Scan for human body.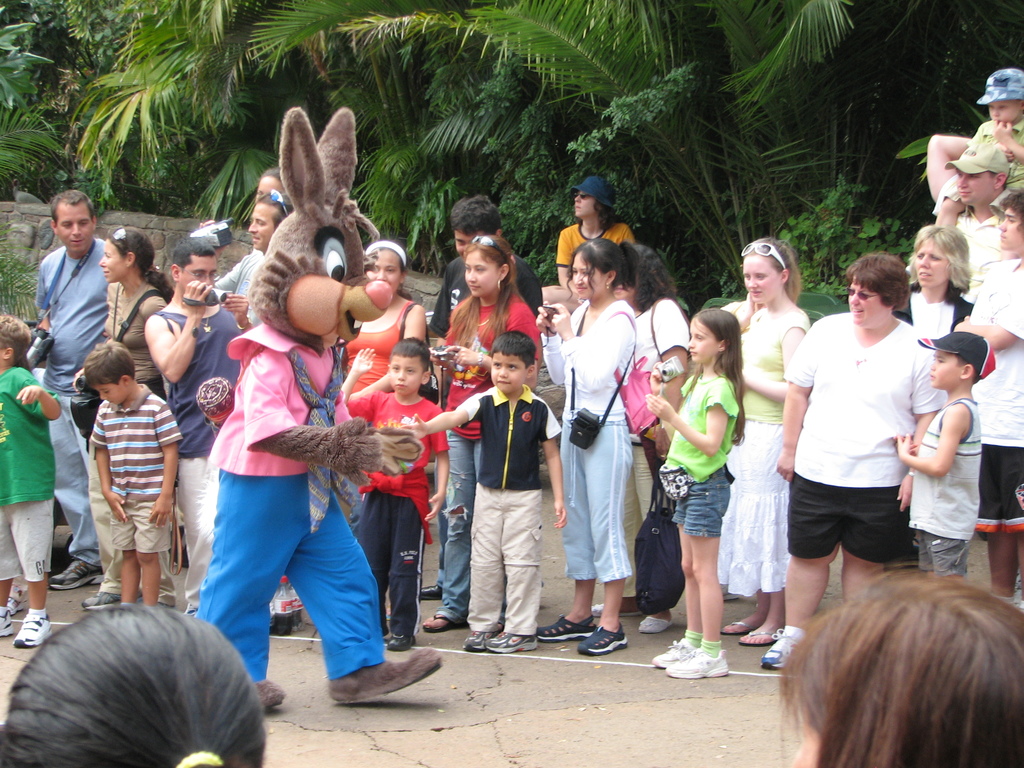
Scan result: [x1=144, y1=297, x2=260, y2=618].
